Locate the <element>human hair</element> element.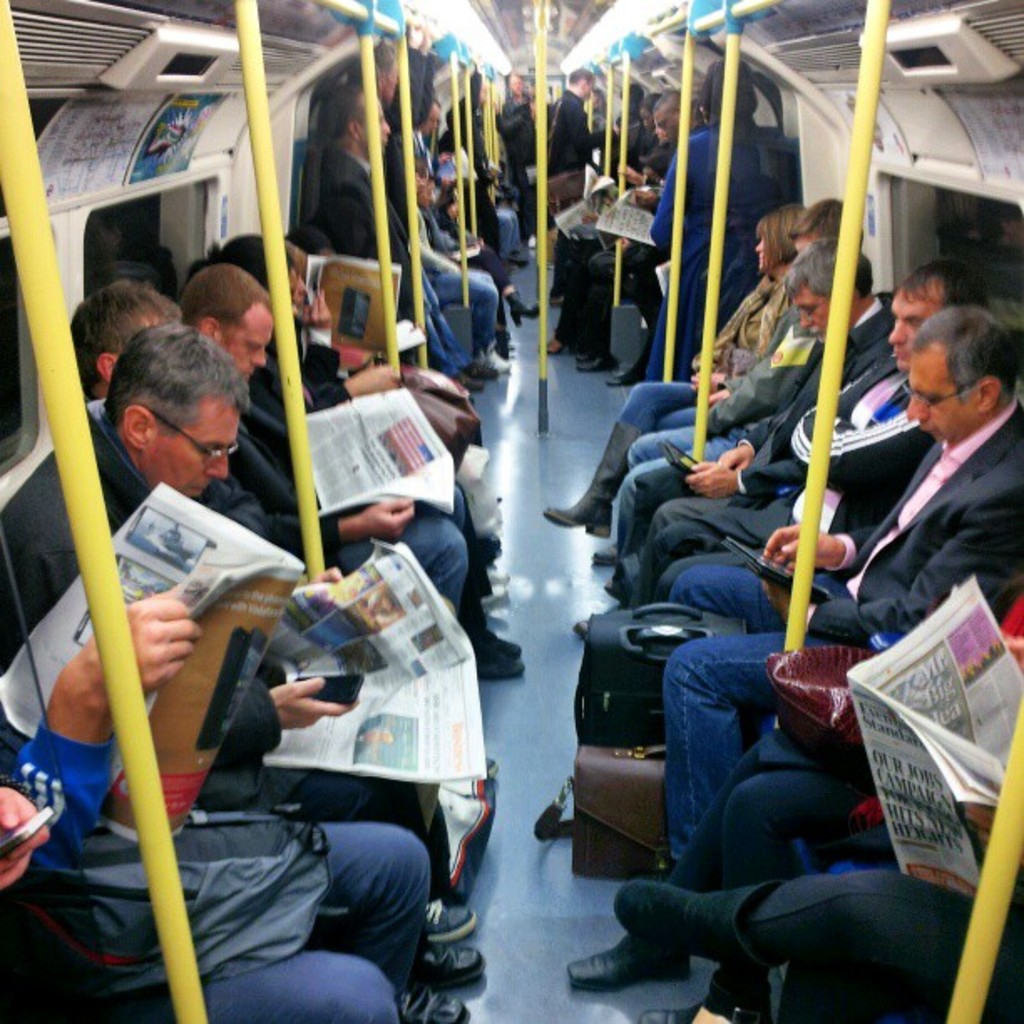
Element bbox: {"x1": 313, "y1": 87, "x2": 360, "y2": 125}.
